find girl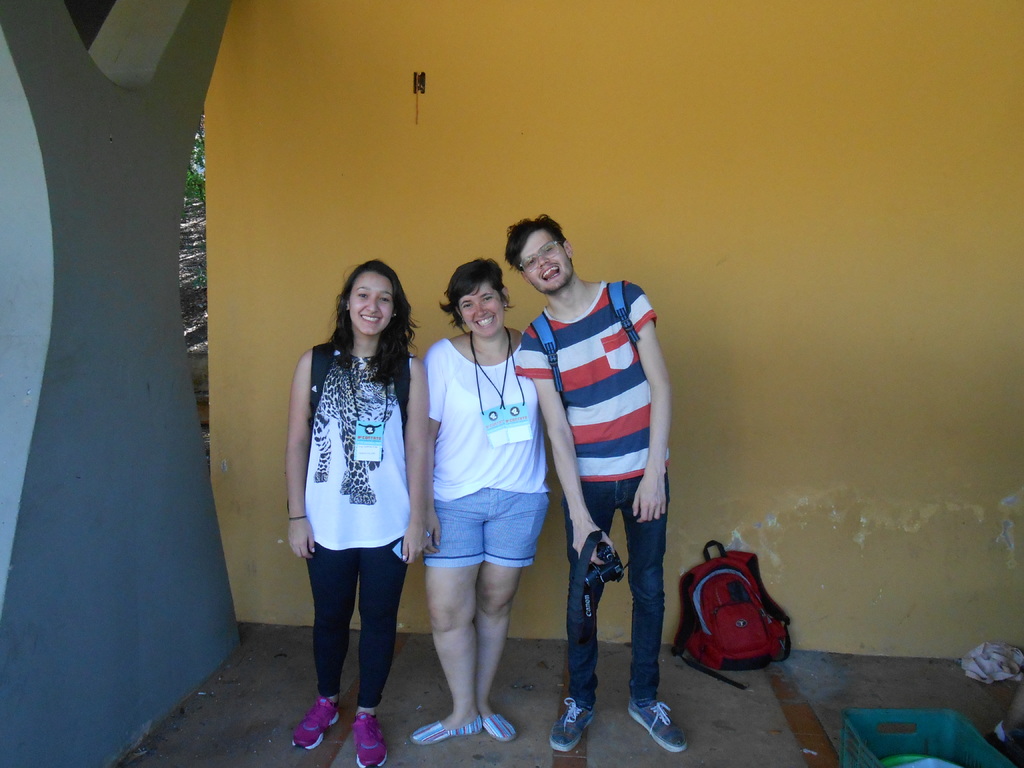
(x1=411, y1=250, x2=551, y2=742)
